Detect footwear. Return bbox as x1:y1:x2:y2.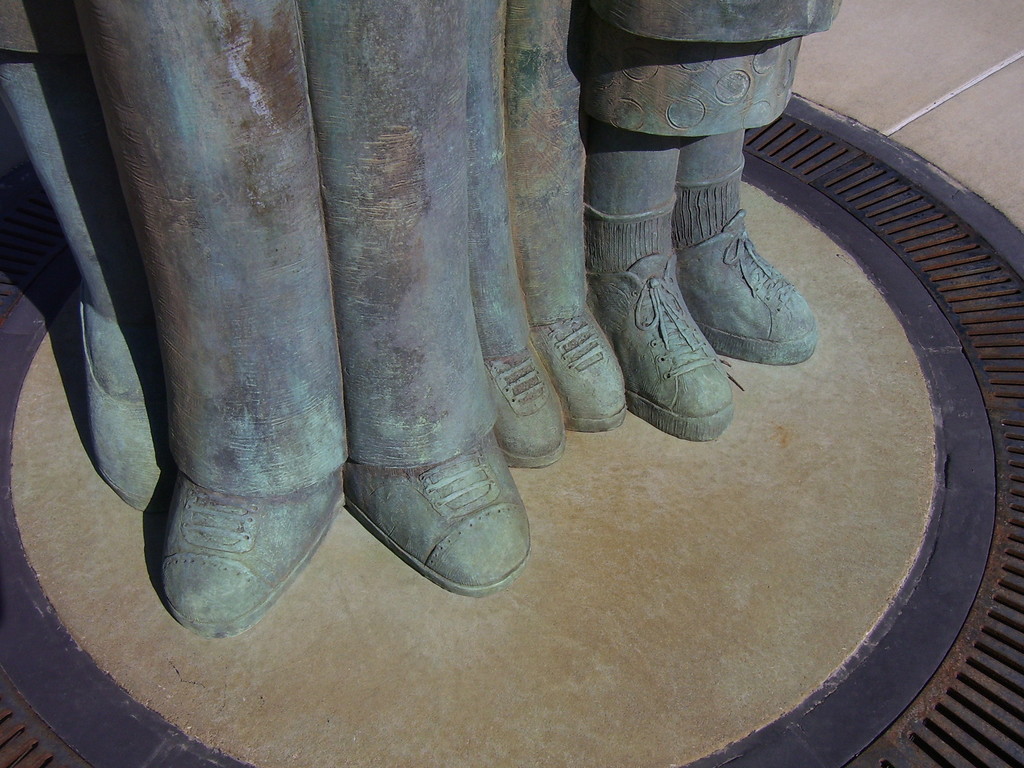
674:209:818:367.
